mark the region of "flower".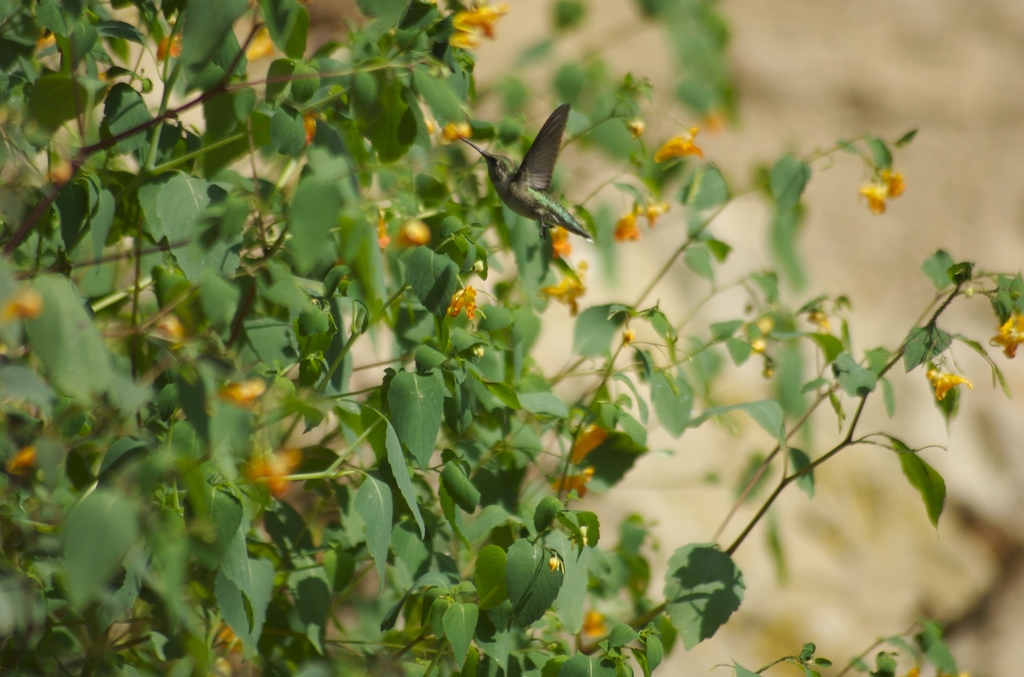
Region: (378,218,391,252).
